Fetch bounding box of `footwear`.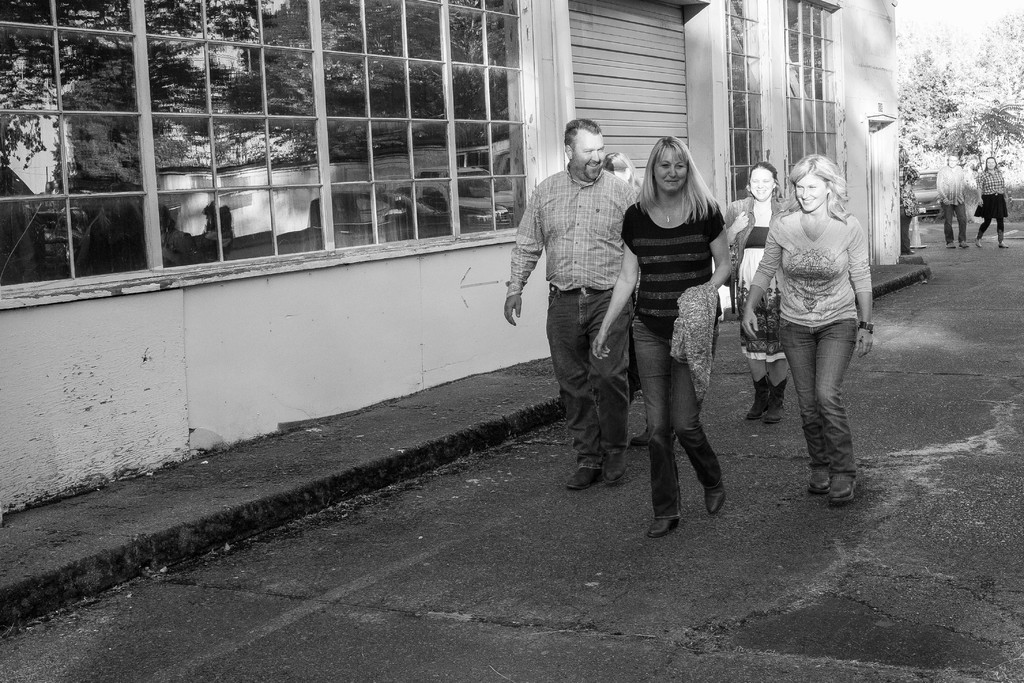
Bbox: {"x1": 975, "y1": 238, "x2": 983, "y2": 247}.
